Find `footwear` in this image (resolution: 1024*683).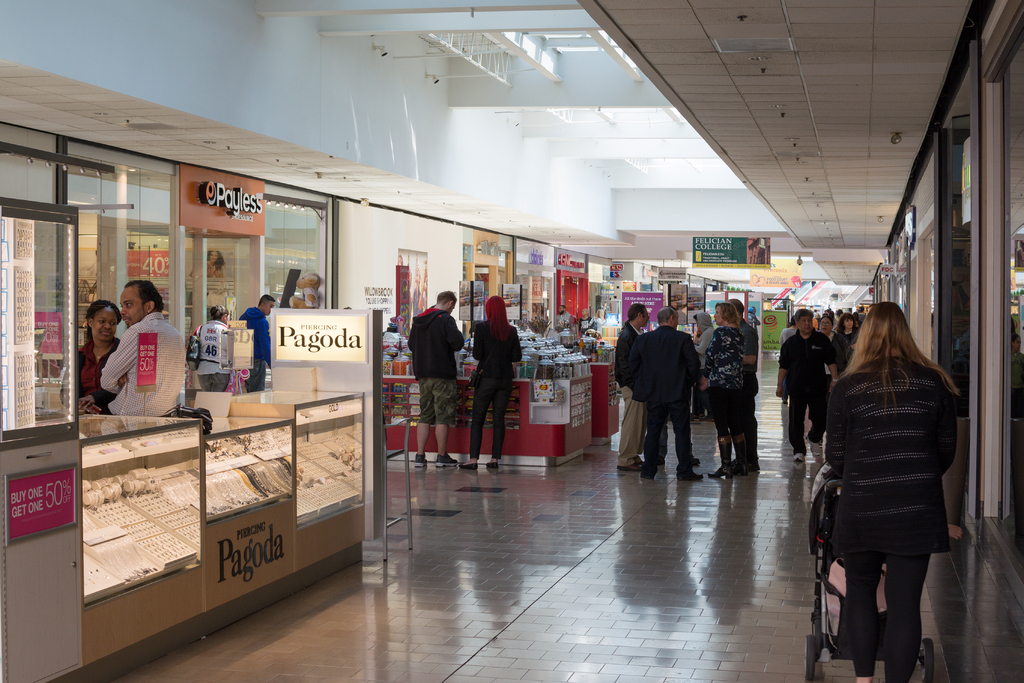
(678, 452, 702, 468).
